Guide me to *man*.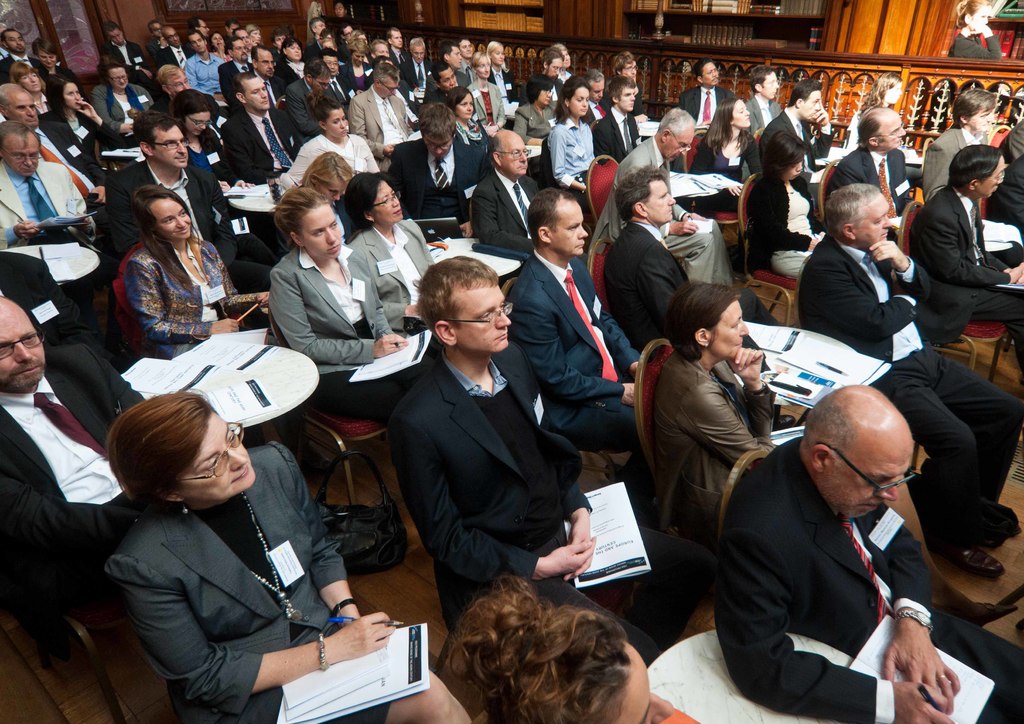
Guidance: (0,118,120,350).
